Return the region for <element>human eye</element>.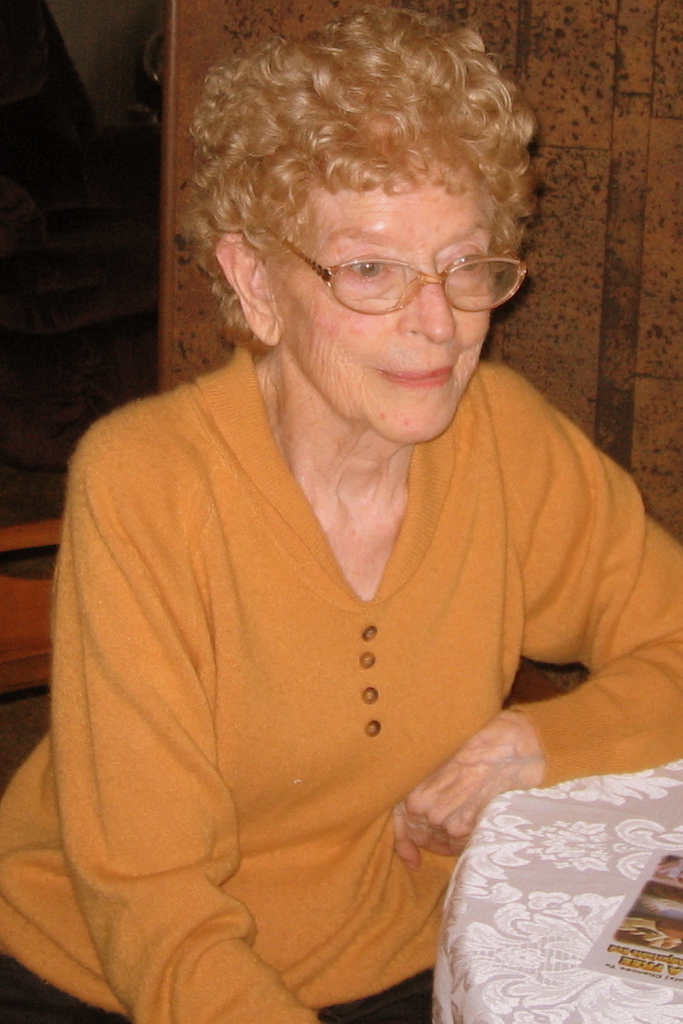
select_region(332, 242, 396, 291).
